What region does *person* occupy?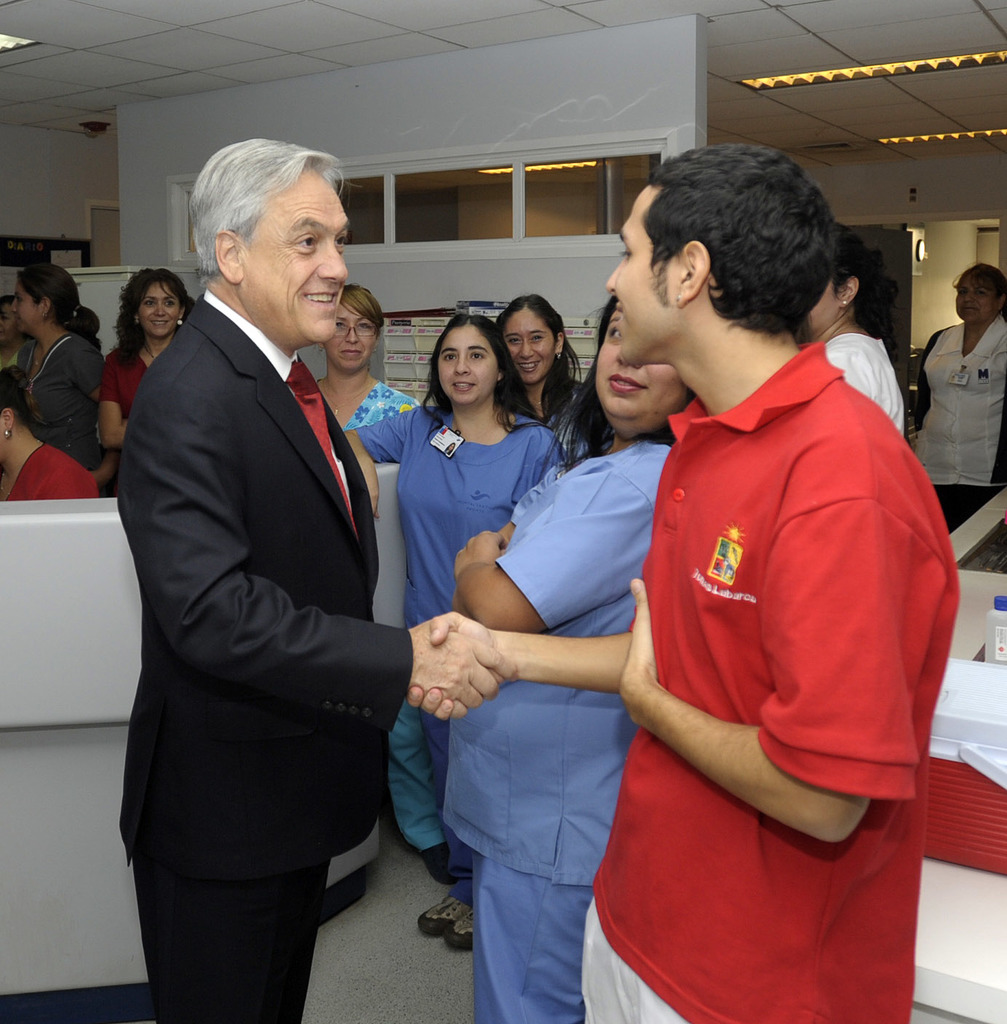
locate(116, 137, 517, 1023).
